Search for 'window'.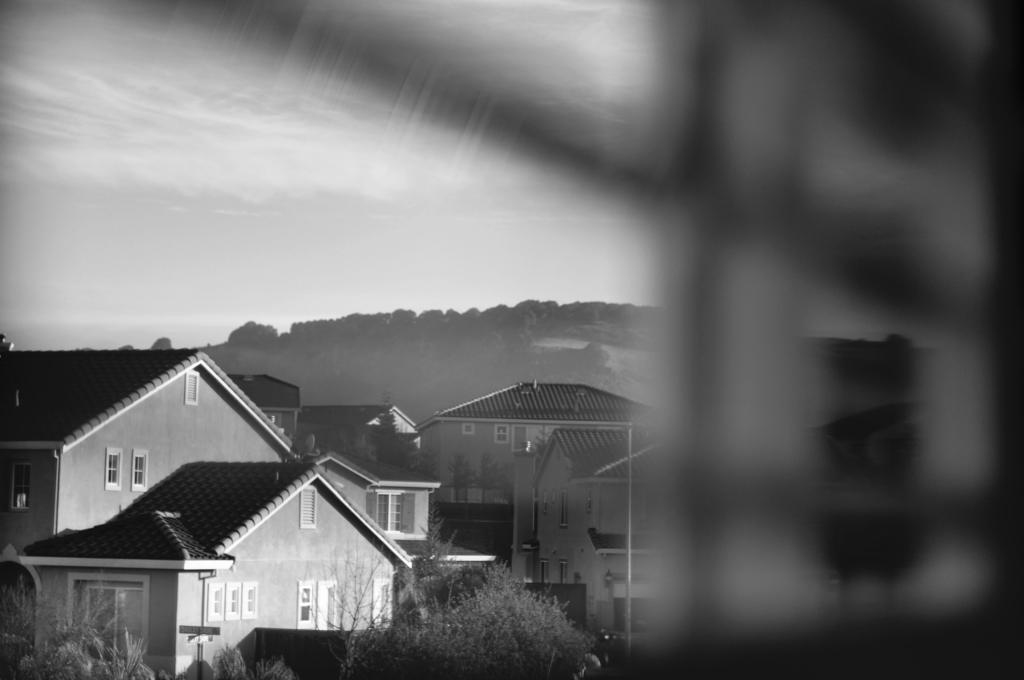
Found at 510, 424, 529, 454.
